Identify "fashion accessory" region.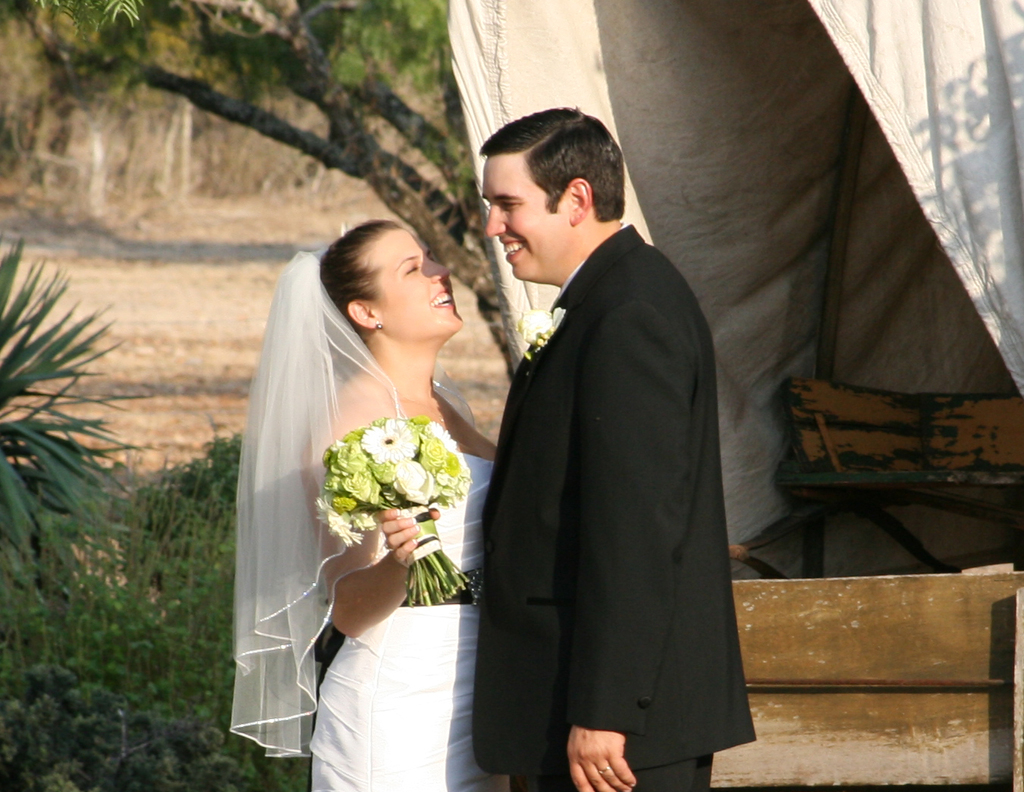
Region: {"x1": 598, "y1": 765, "x2": 610, "y2": 775}.
